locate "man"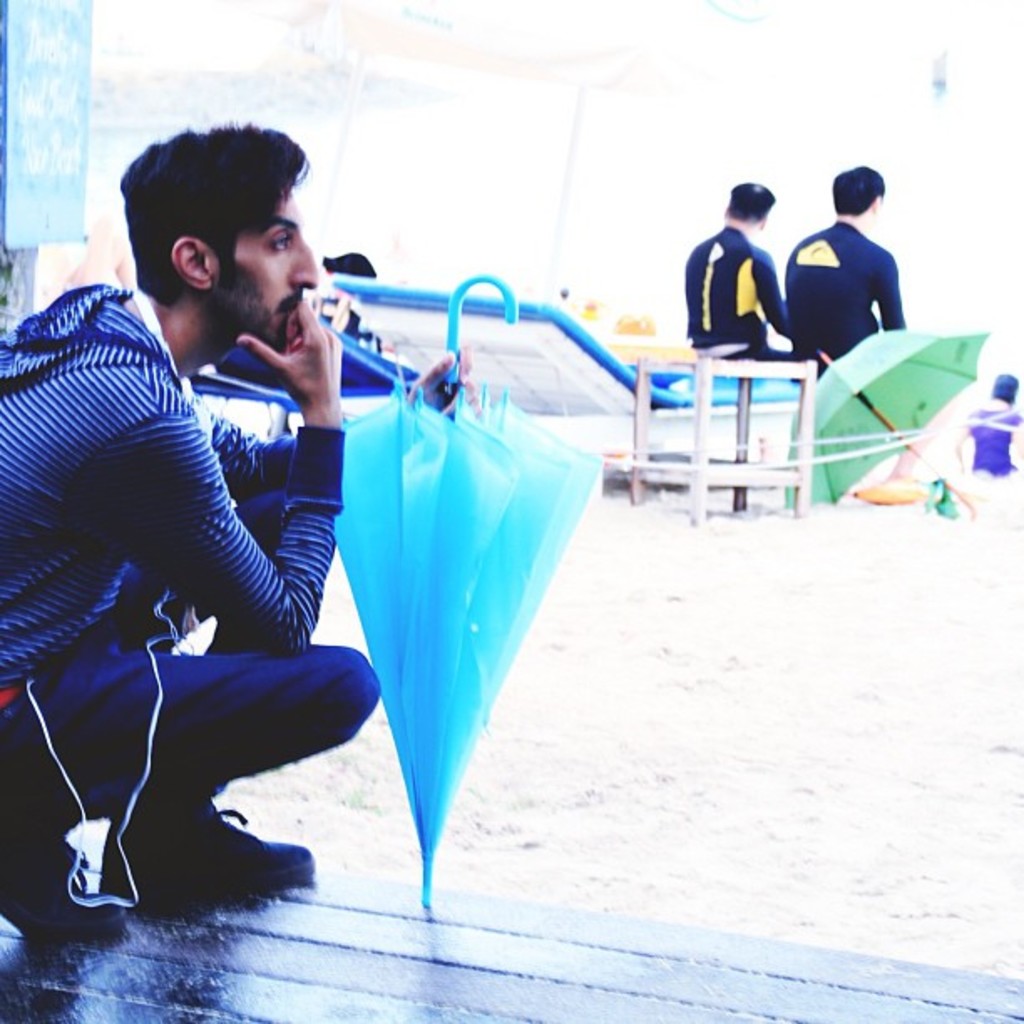
Rect(780, 162, 900, 387)
